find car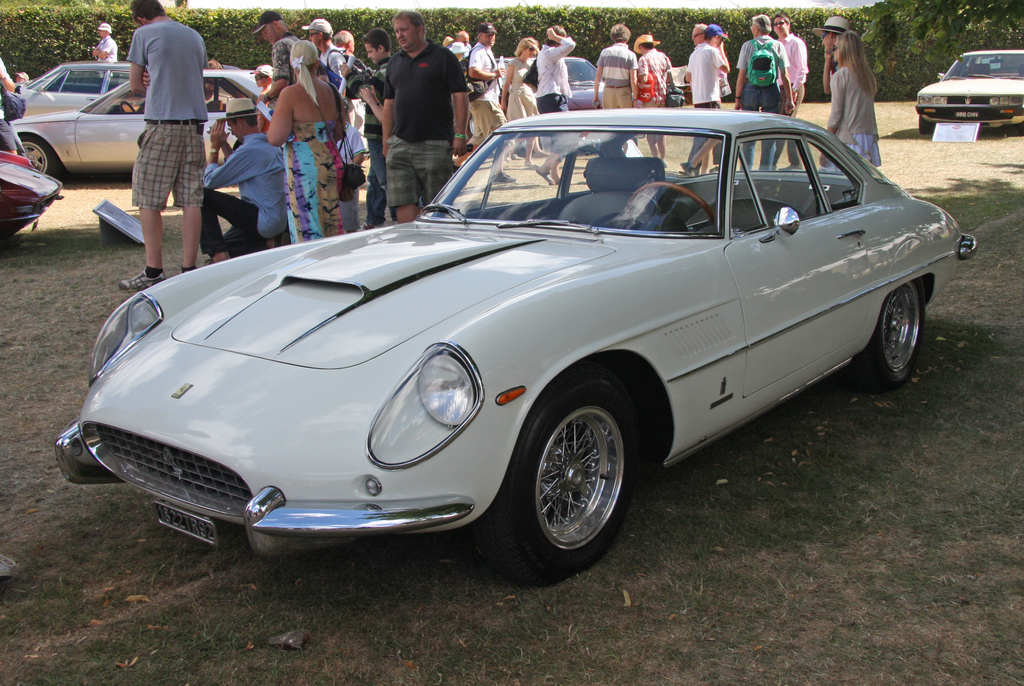
BBox(2, 59, 143, 113)
